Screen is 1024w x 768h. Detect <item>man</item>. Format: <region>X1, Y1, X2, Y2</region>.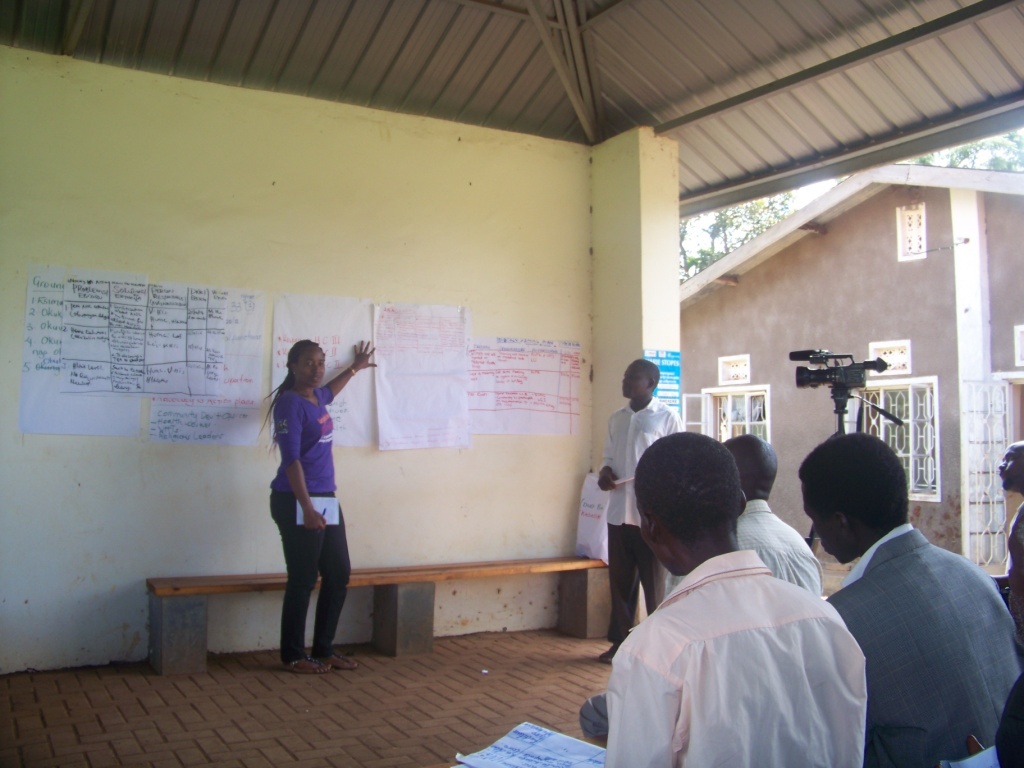
<region>792, 423, 1021, 767</region>.
